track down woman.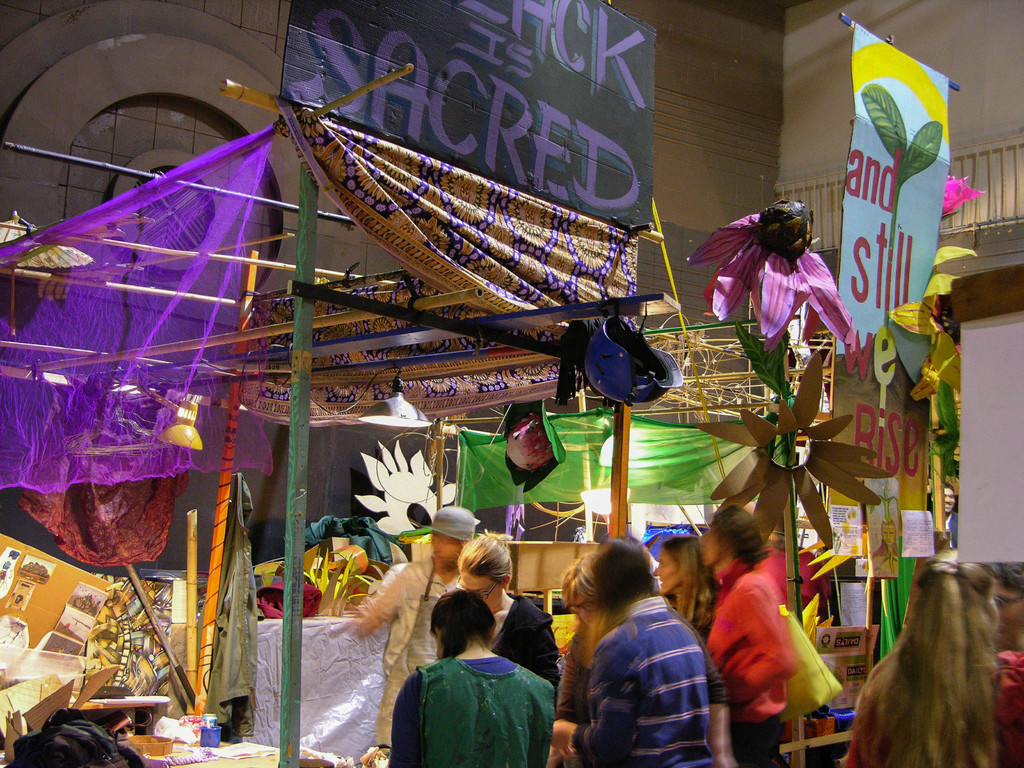
Tracked to box=[455, 527, 561, 703].
